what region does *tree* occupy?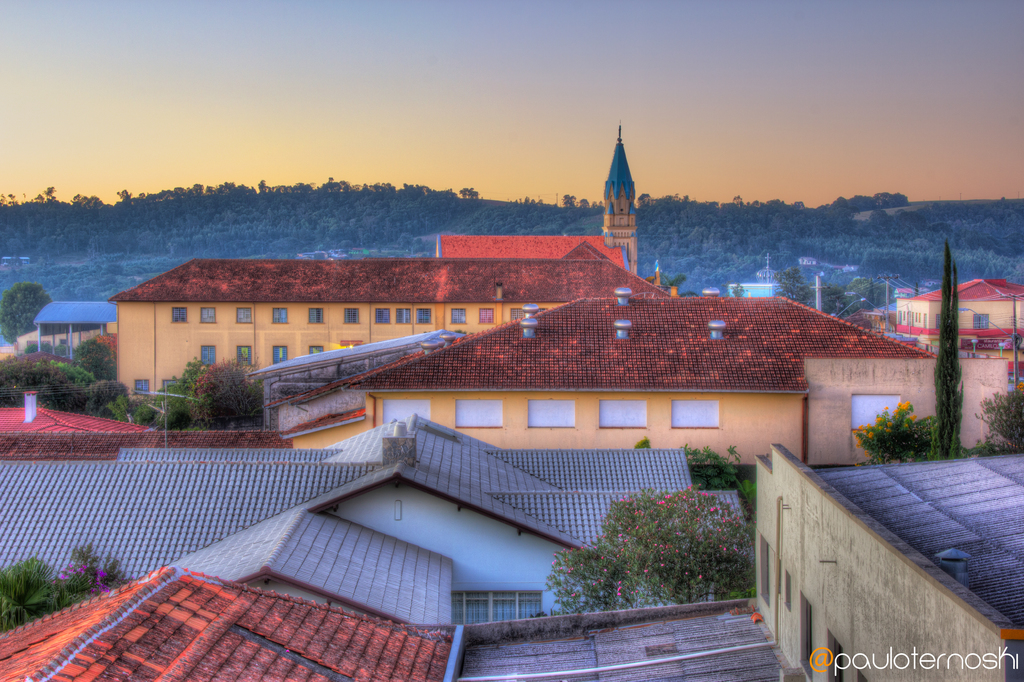
box=[54, 543, 132, 587].
